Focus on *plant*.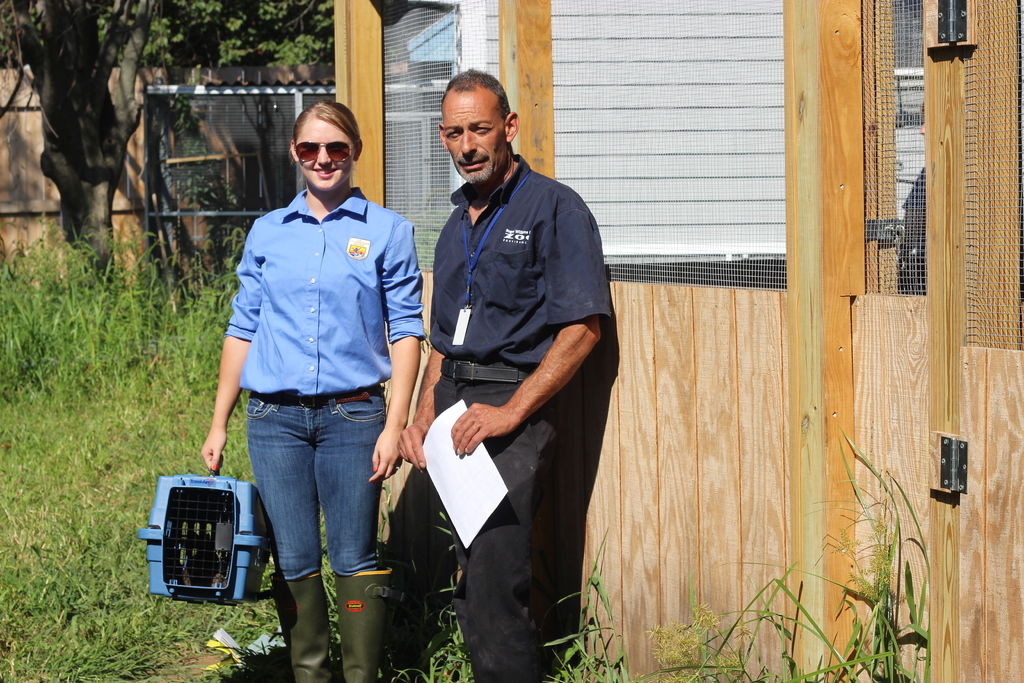
Focused at 391,509,465,682.
